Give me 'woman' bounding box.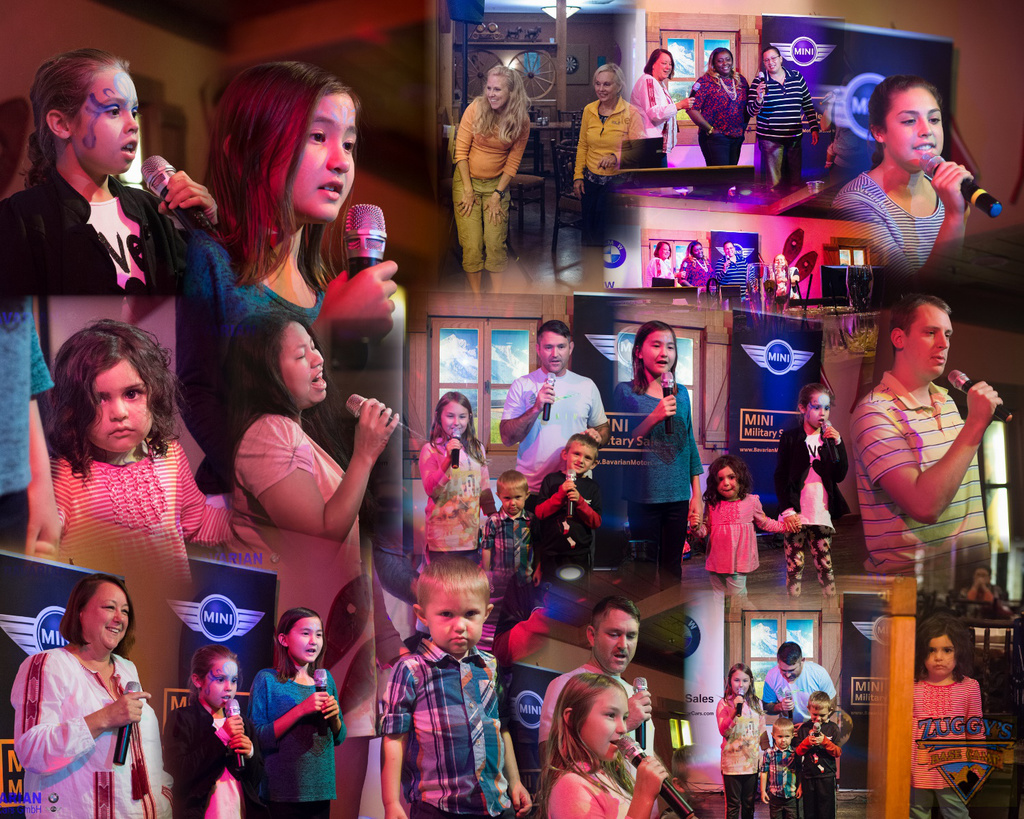
bbox(572, 59, 642, 291).
